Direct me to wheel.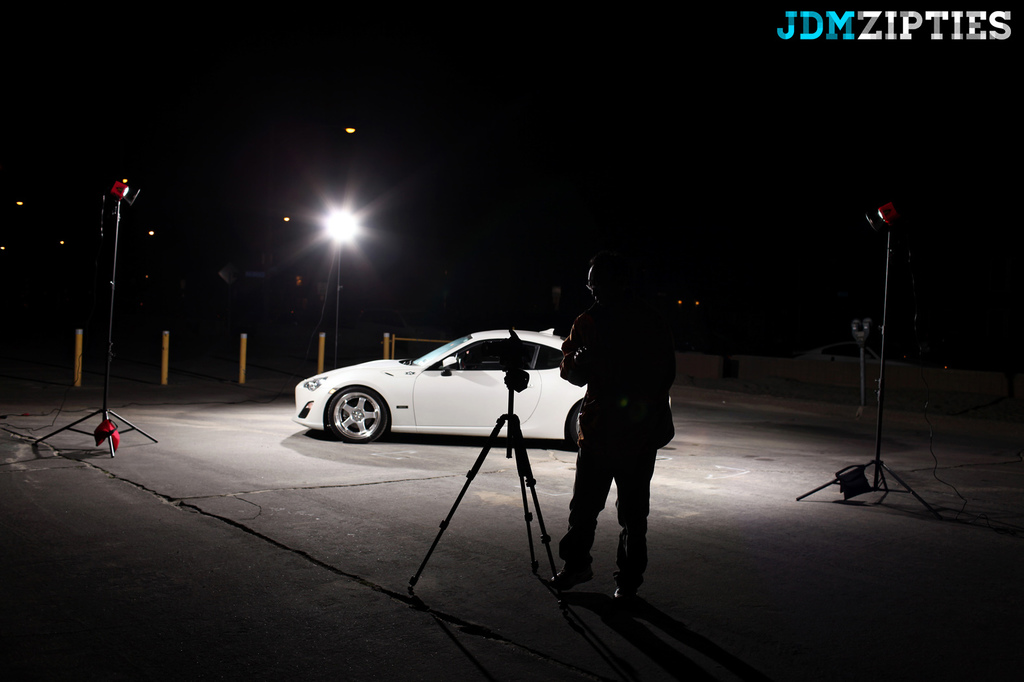
Direction: 569:405:579:451.
